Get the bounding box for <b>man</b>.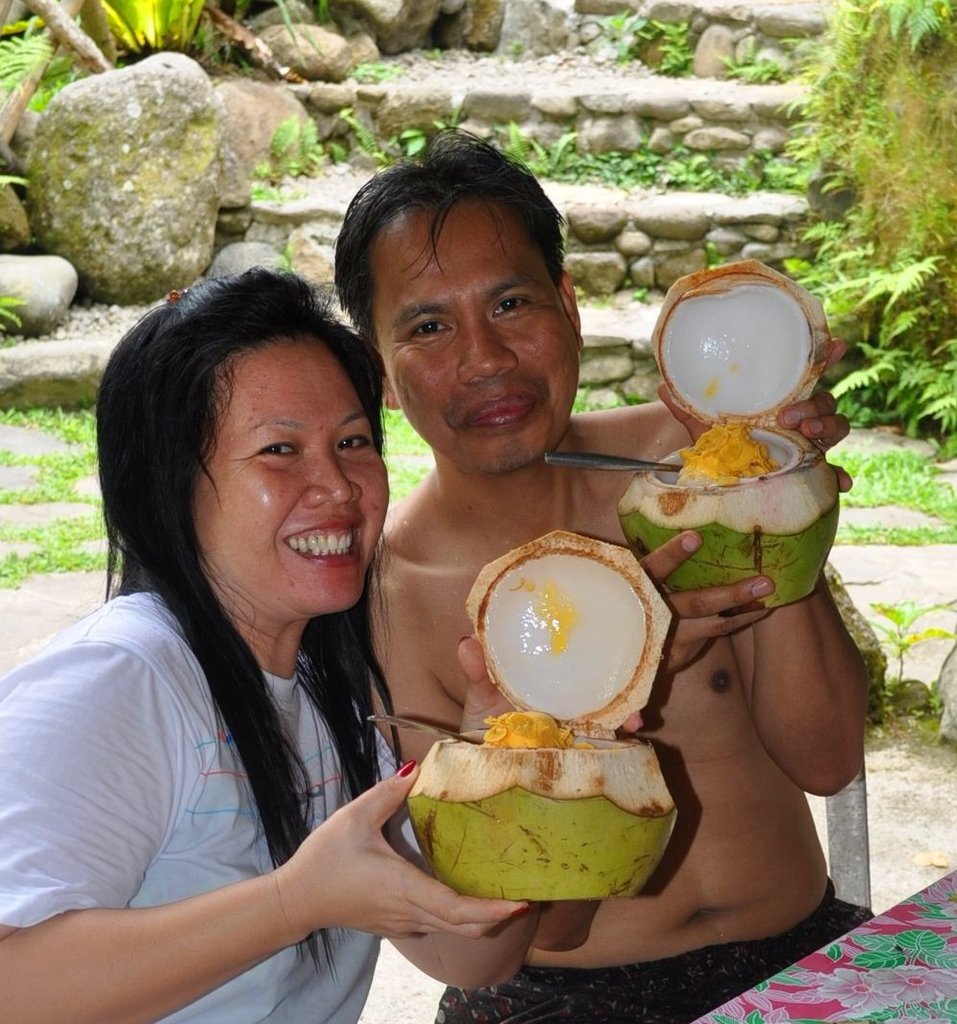
crop(332, 130, 871, 1023).
